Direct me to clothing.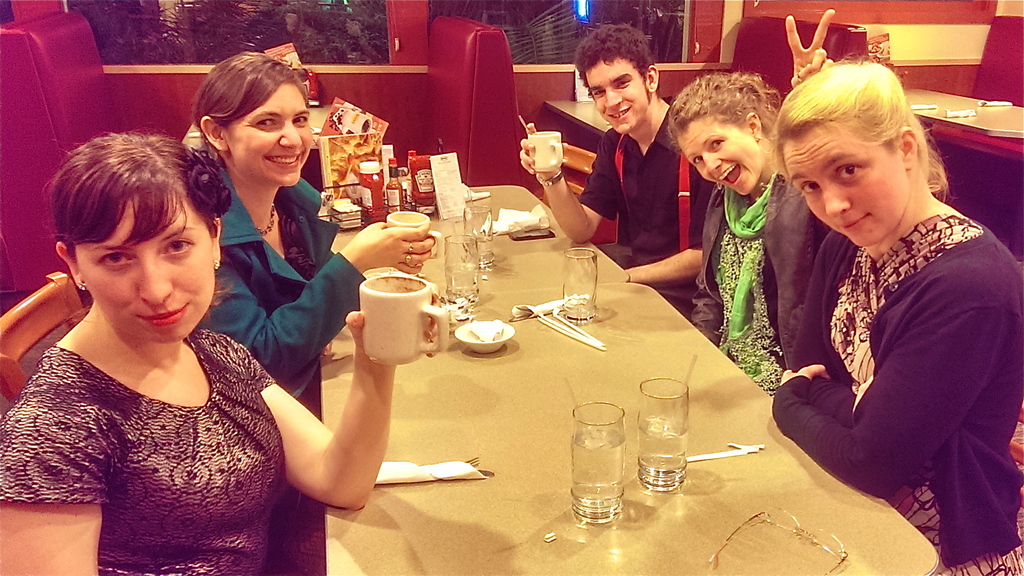
Direction: rect(0, 329, 285, 575).
